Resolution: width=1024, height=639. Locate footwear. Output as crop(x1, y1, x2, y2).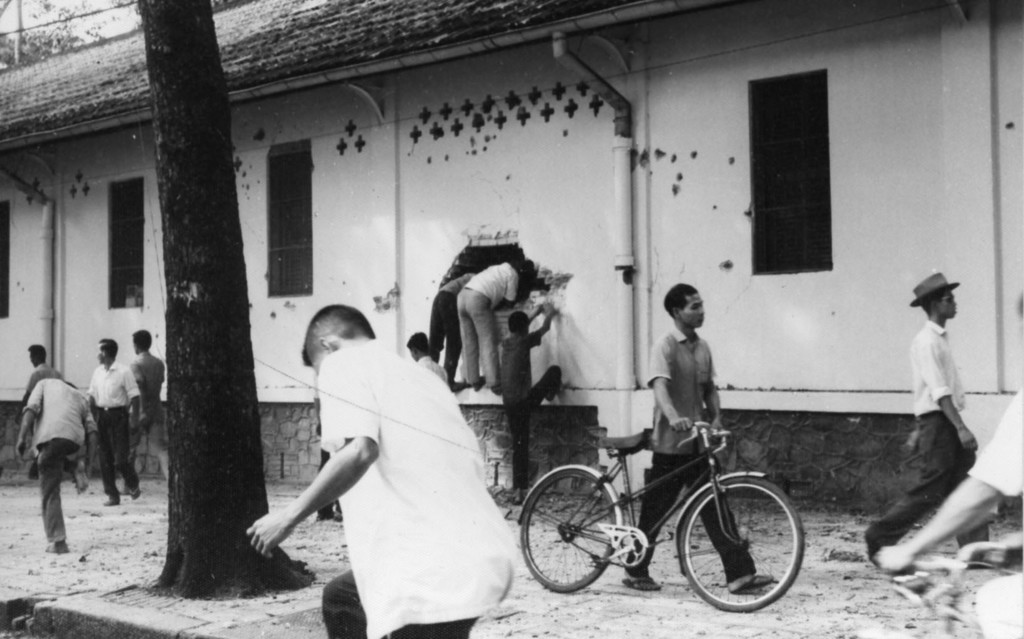
crop(622, 569, 658, 592).
